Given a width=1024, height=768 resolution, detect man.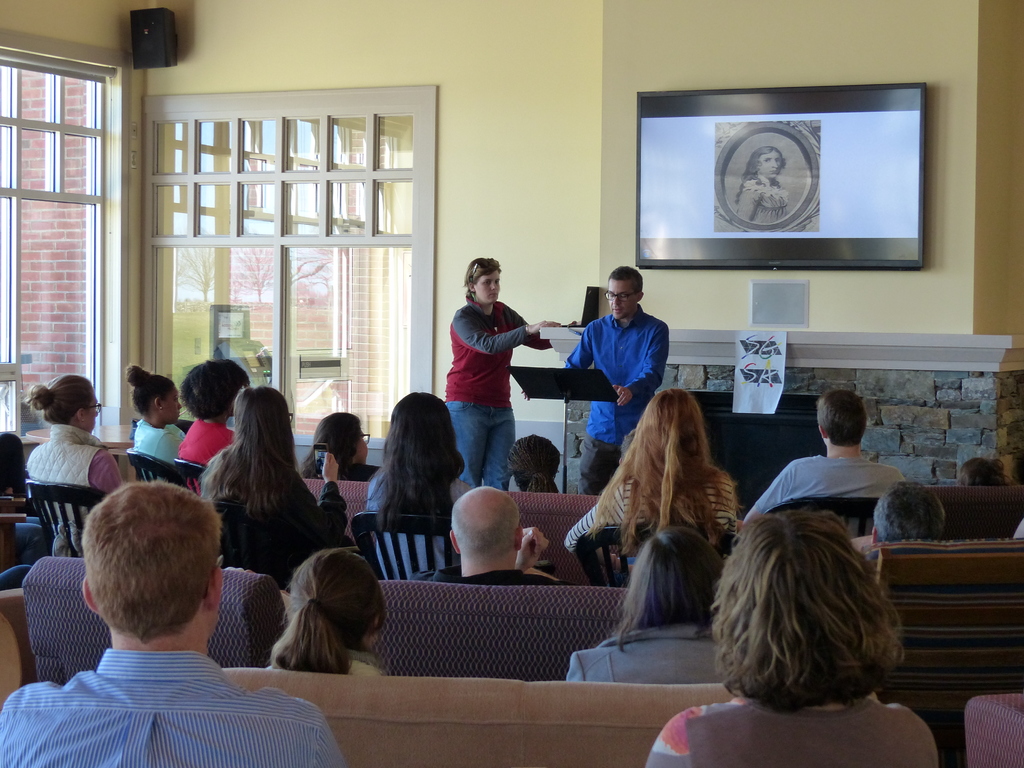
530 262 671 504.
